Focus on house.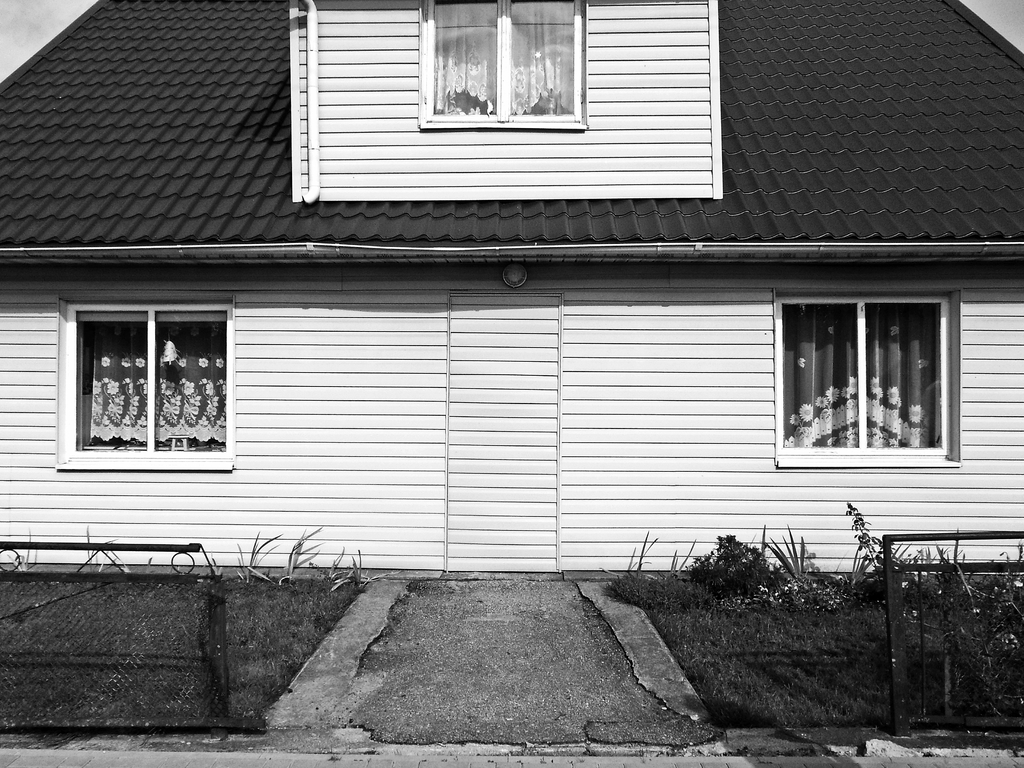
Focused at 0 0 1023 756.
